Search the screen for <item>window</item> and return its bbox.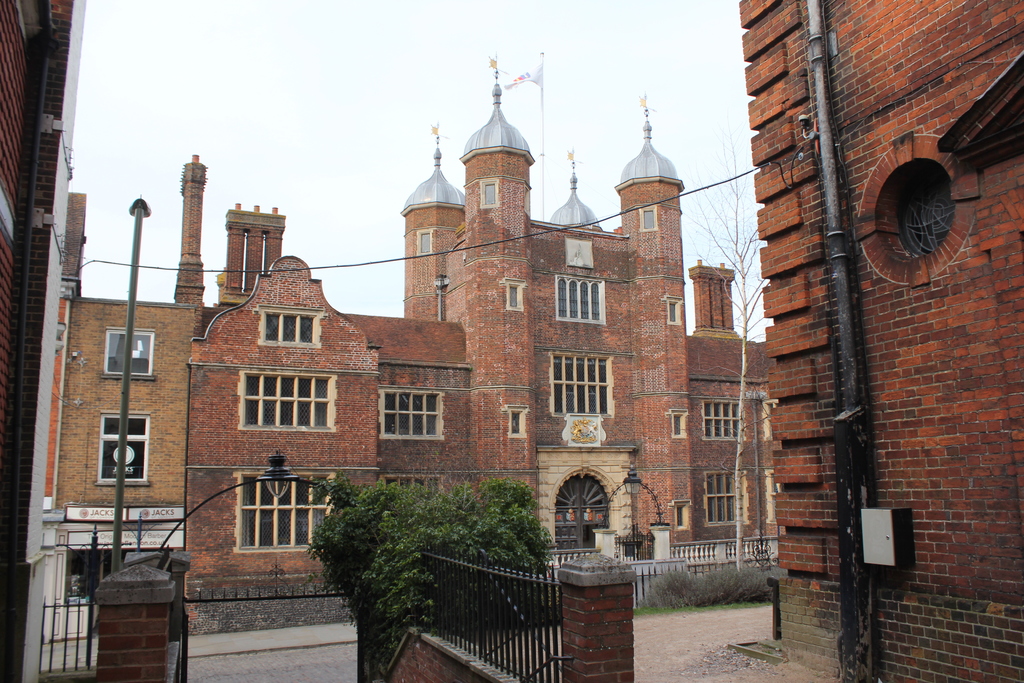
Found: Rect(559, 274, 602, 317).
